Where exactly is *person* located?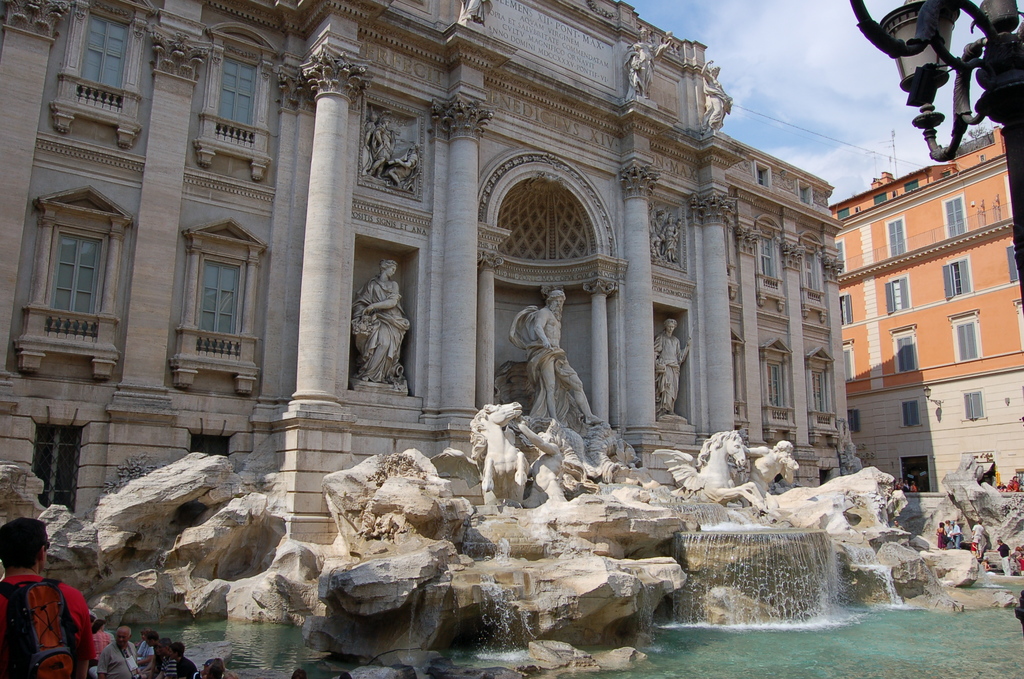
Its bounding box is rect(742, 442, 793, 498).
